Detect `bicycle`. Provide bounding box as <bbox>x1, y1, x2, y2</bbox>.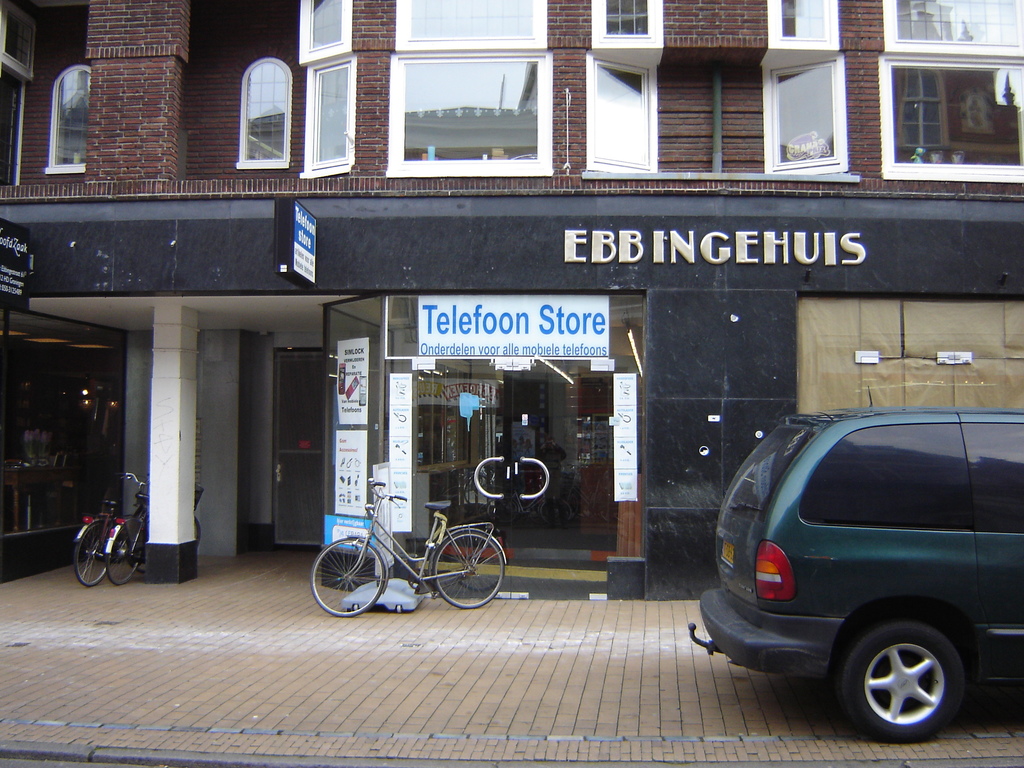
<bbox>103, 483, 204, 587</bbox>.
